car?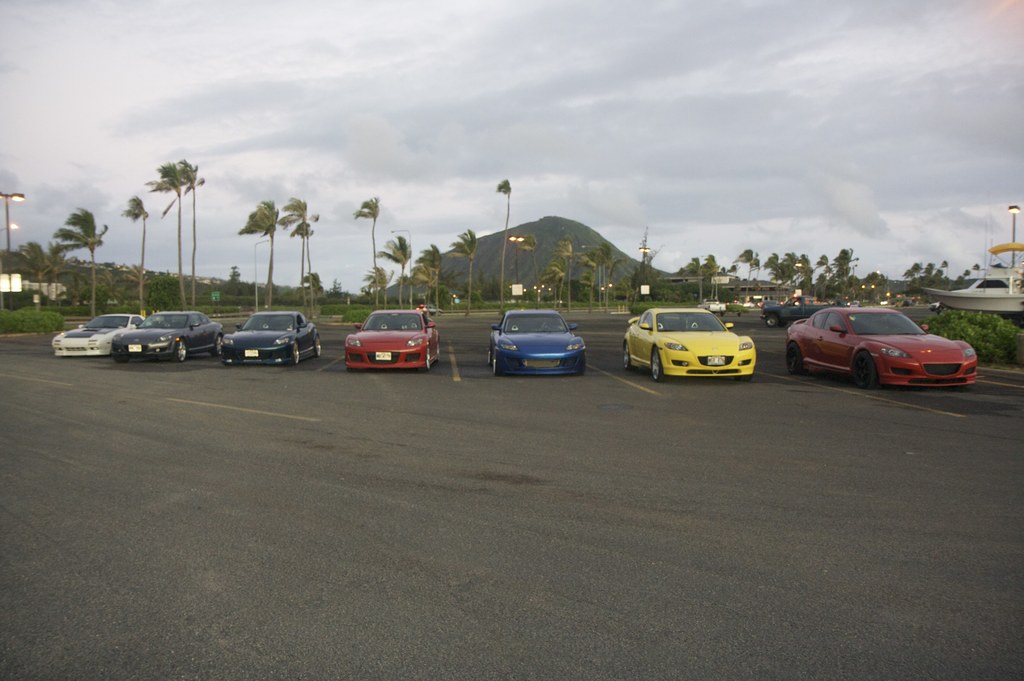
490/309/585/377
